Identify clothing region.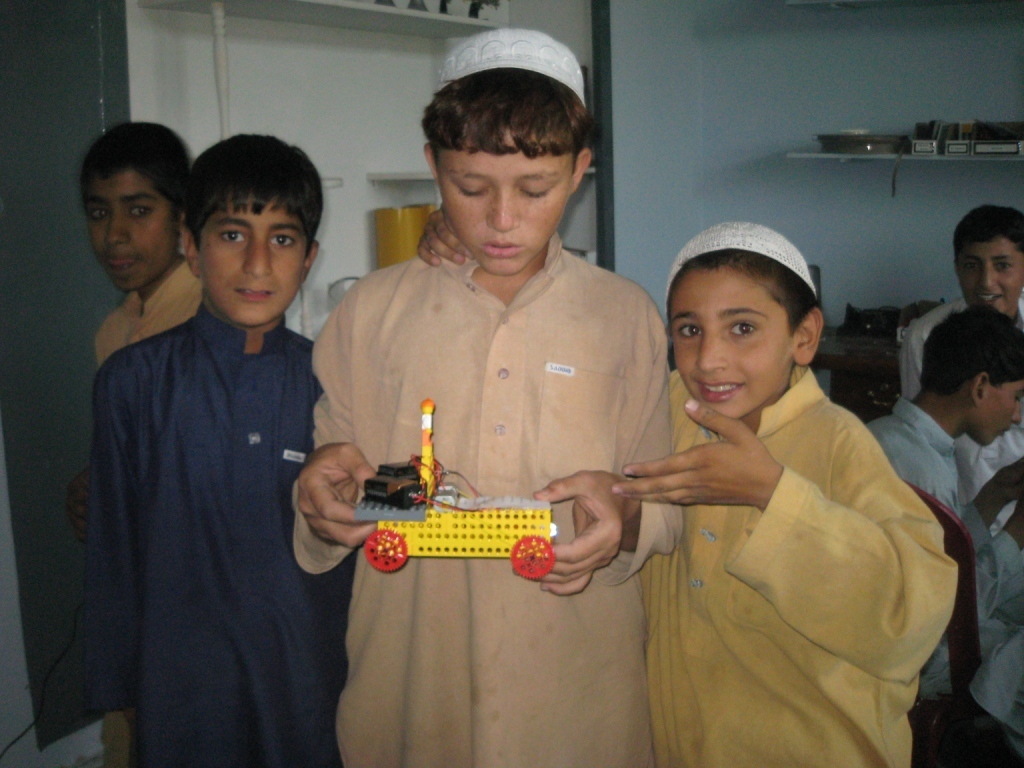
Region: [864,398,1023,767].
